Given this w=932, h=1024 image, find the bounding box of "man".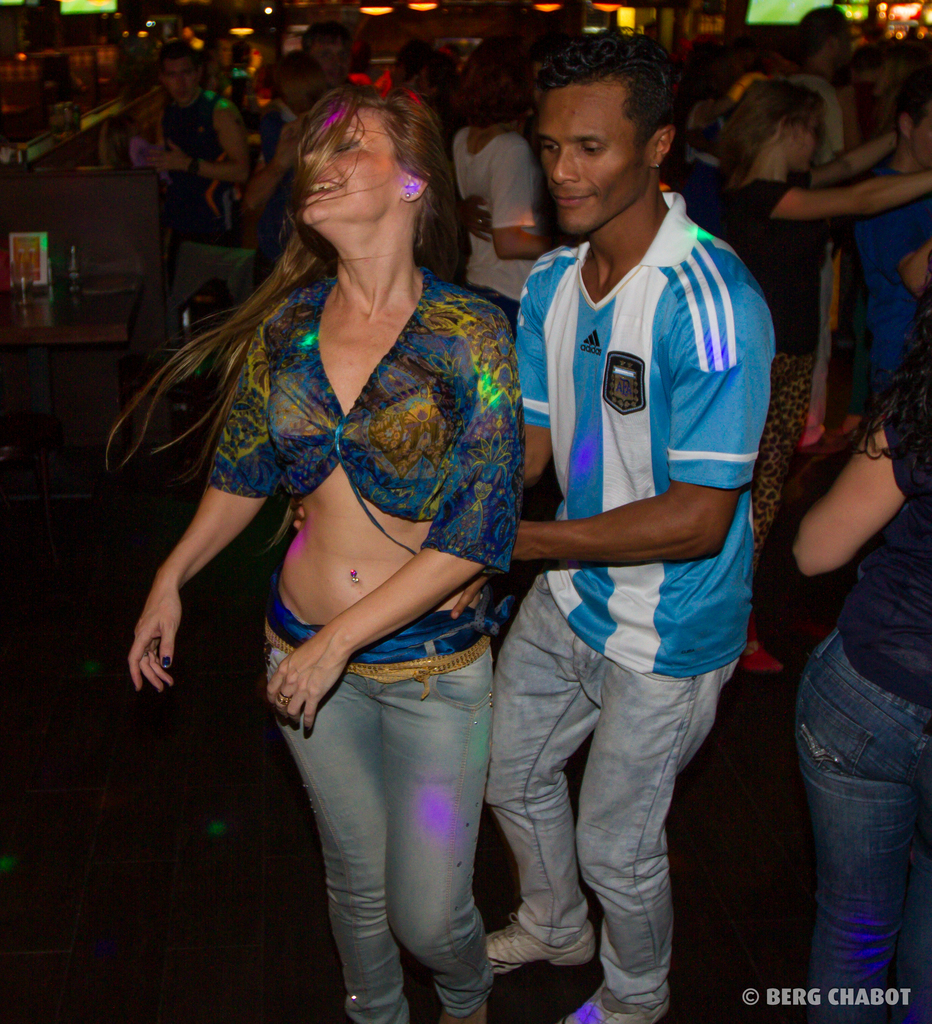
Rect(139, 39, 248, 338).
